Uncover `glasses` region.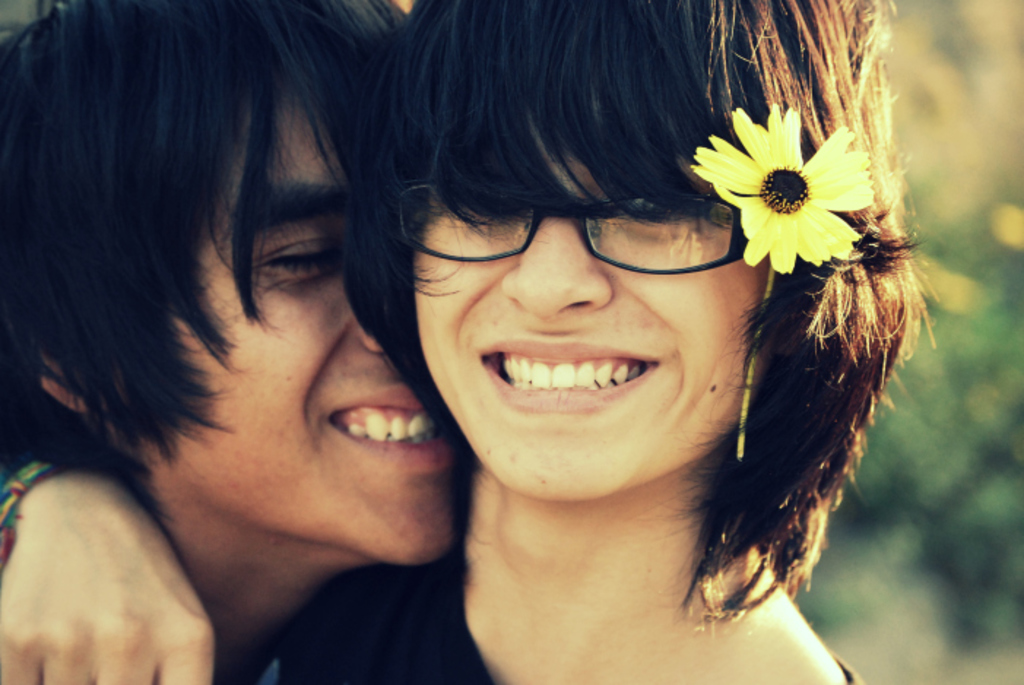
Uncovered: (x1=390, y1=187, x2=755, y2=275).
